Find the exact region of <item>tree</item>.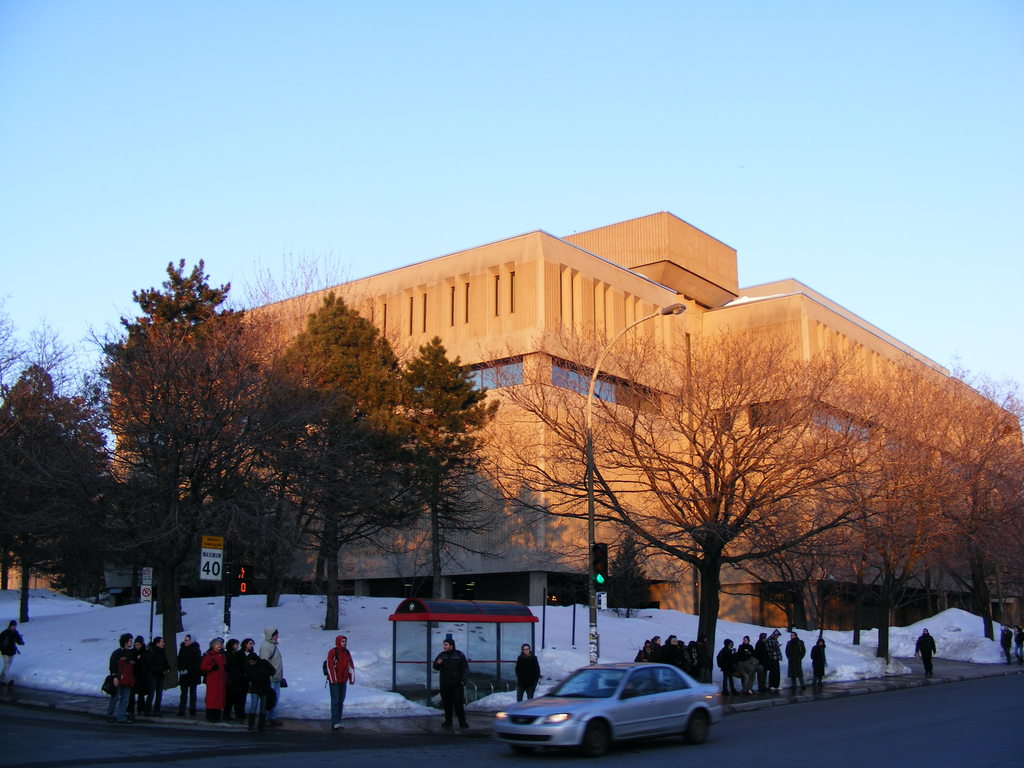
Exact region: [0, 292, 81, 413].
